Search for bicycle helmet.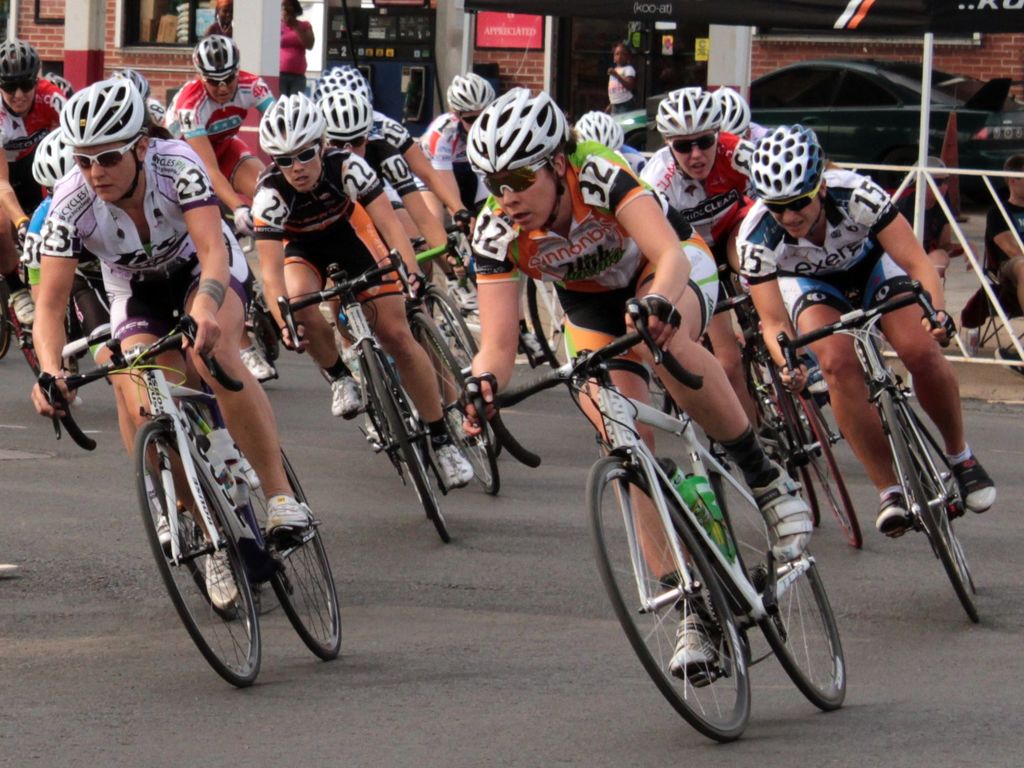
Found at (left=0, top=42, right=39, bottom=90).
